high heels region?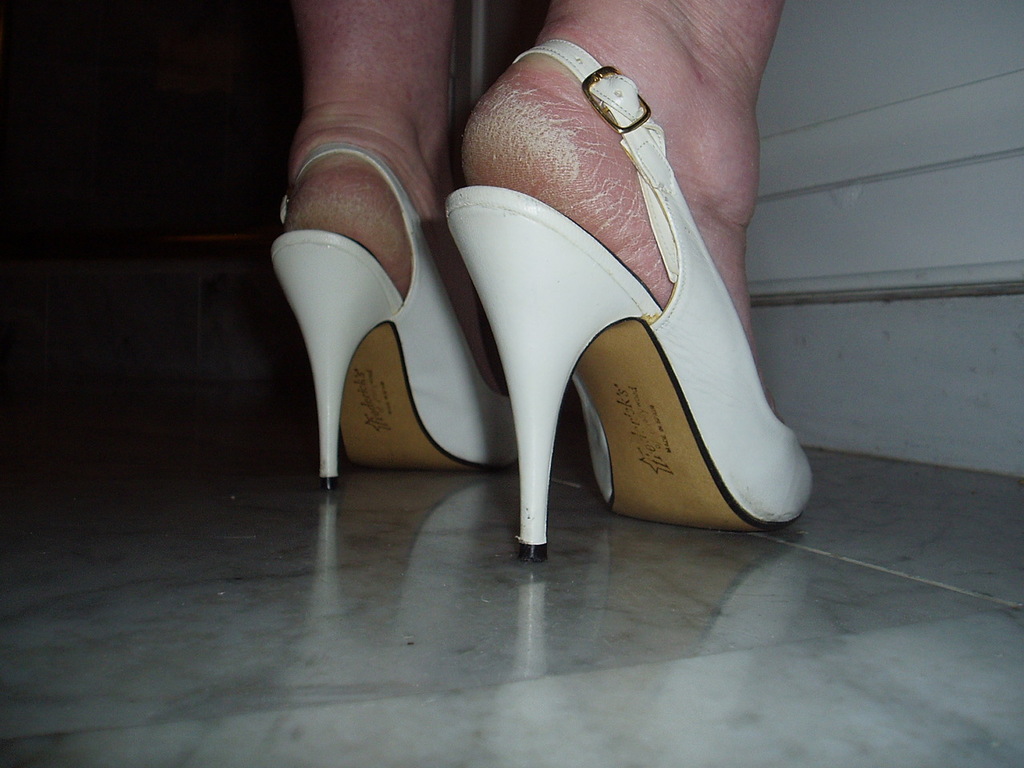
{"left": 269, "top": 145, "right": 517, "bottom": 495}
